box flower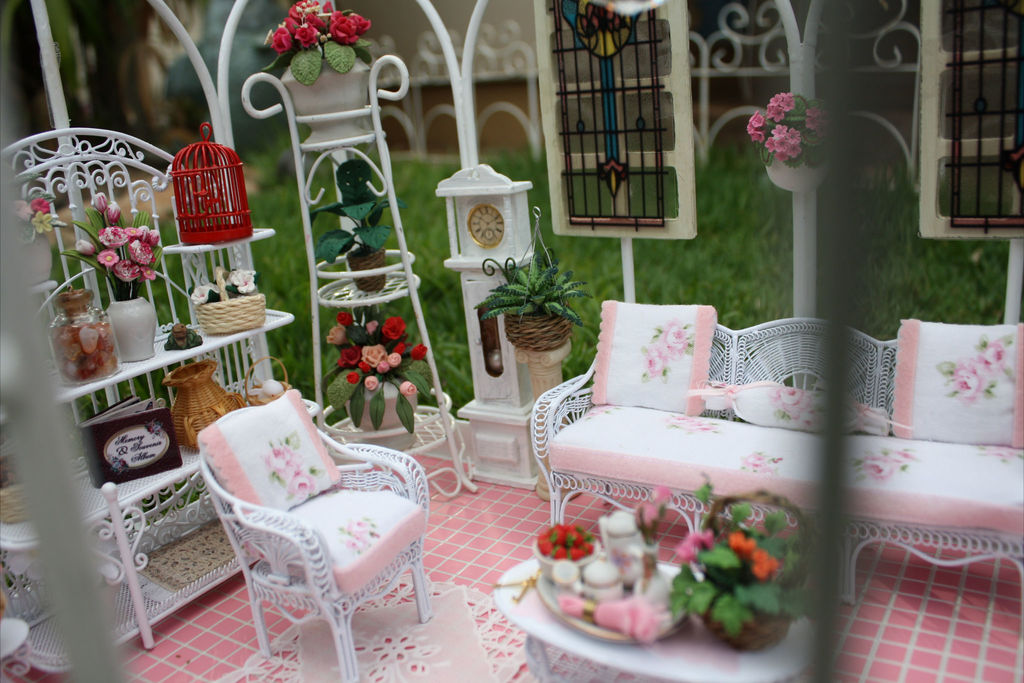
x1=260, y1=443, x2=306, y2=481
